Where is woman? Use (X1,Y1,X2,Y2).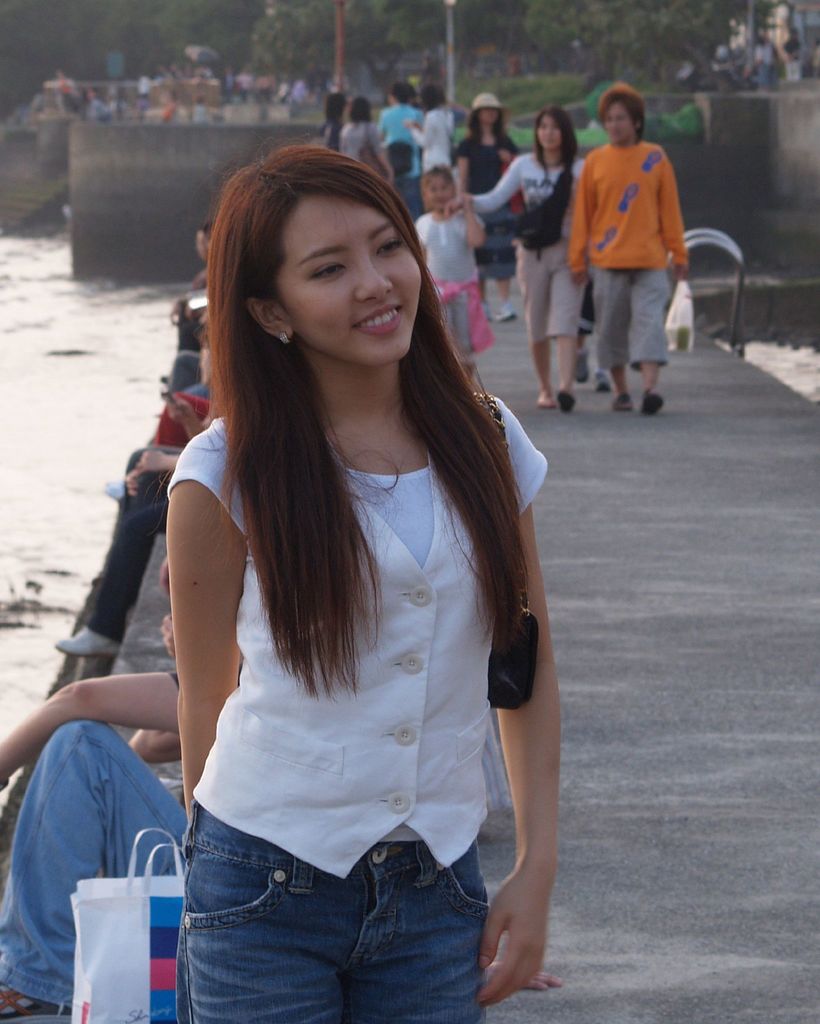
(322,92,346,152).
